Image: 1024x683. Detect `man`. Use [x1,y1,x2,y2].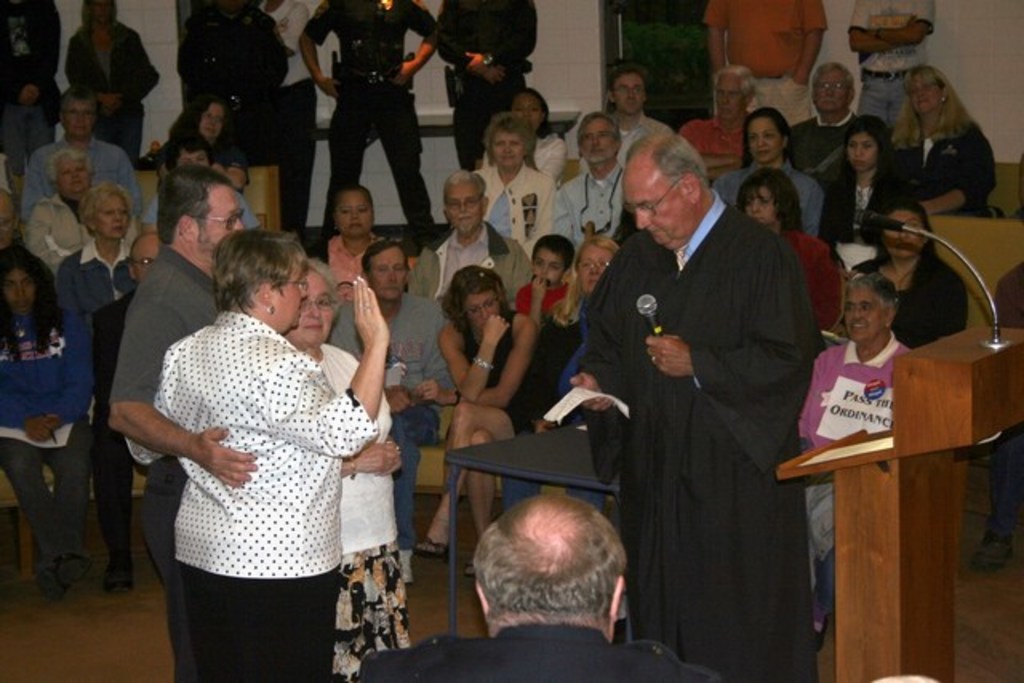
[701,0,818,106].
